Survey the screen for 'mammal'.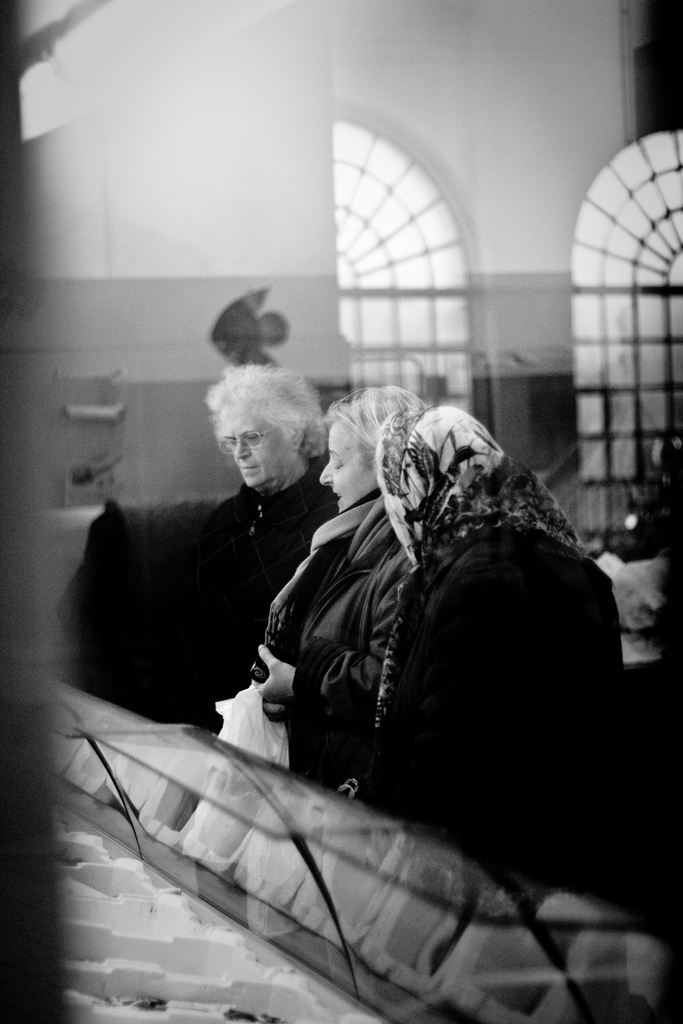
Survey found: 349/409/632/874.
